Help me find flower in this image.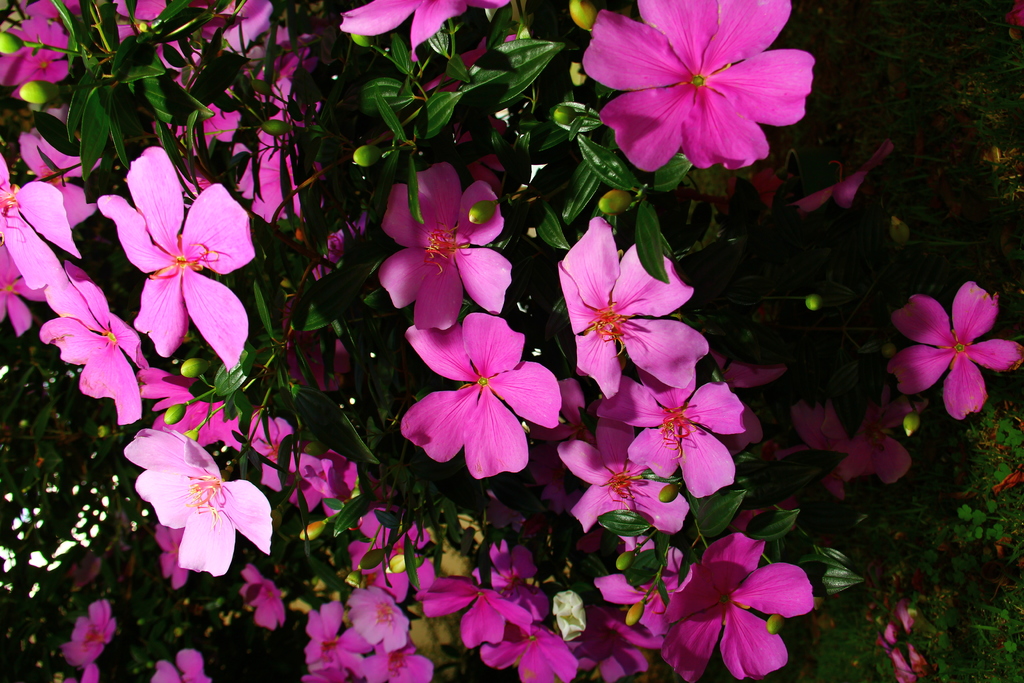
Found it: box=[787, 140, 897, 215].
